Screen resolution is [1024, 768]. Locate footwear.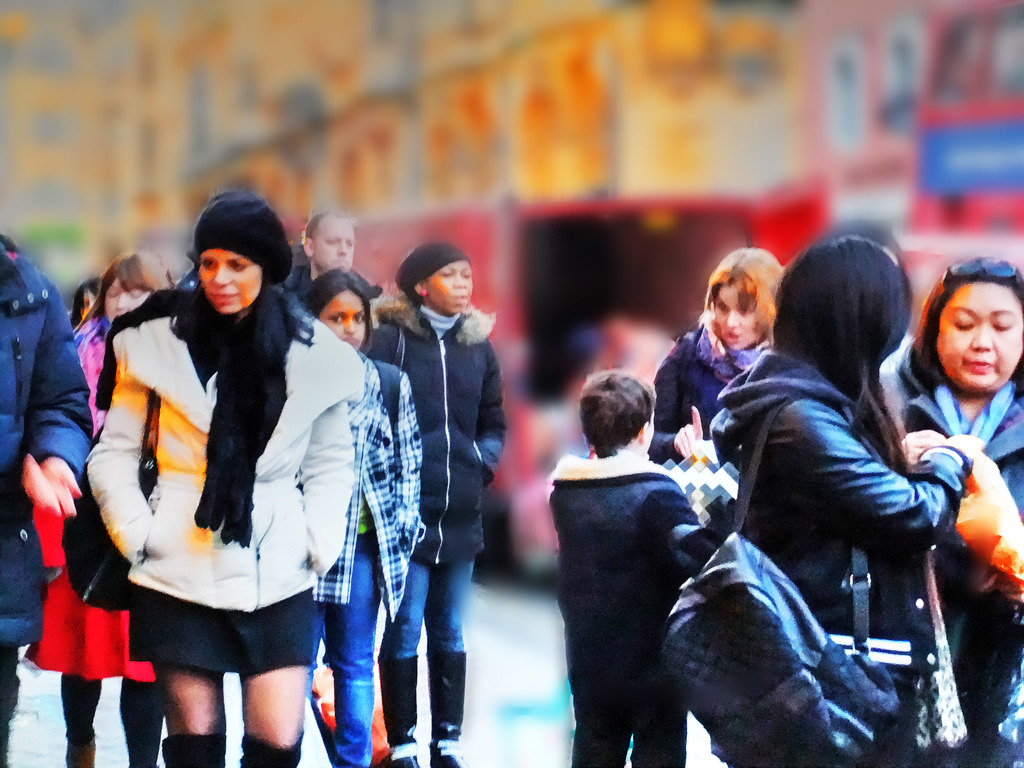
237/721/299/767.
